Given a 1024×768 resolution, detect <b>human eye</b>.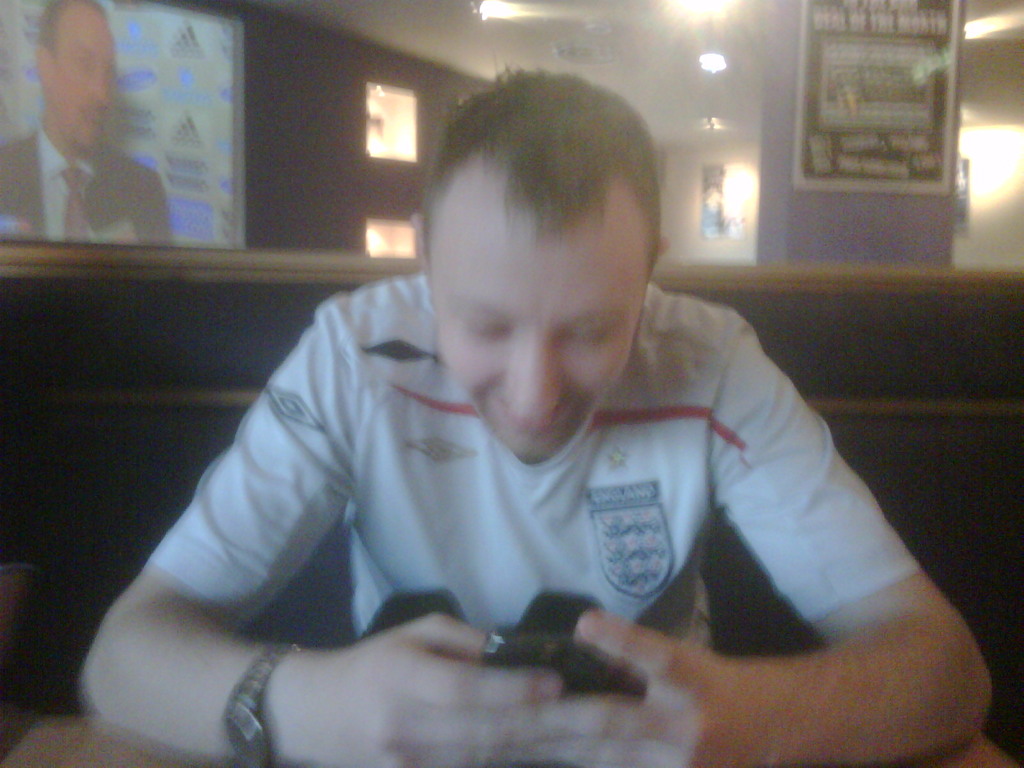
(562, 323, 612, 344).
